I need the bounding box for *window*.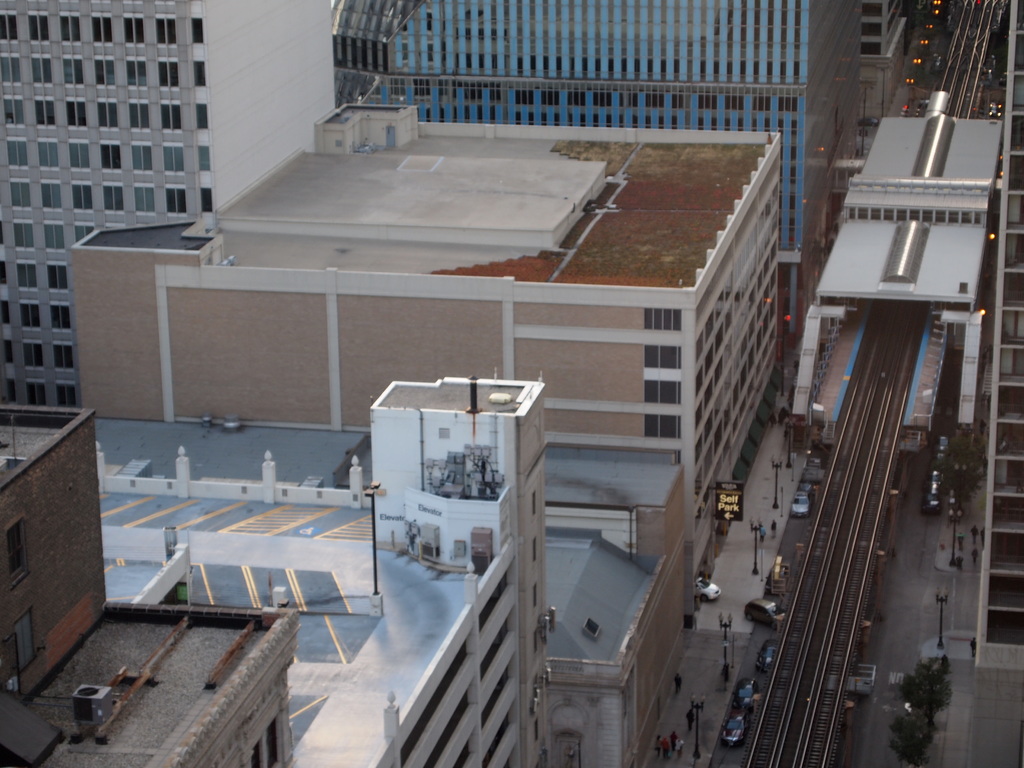
Here it is: left=0, top=97, right=29, bottom=127.
